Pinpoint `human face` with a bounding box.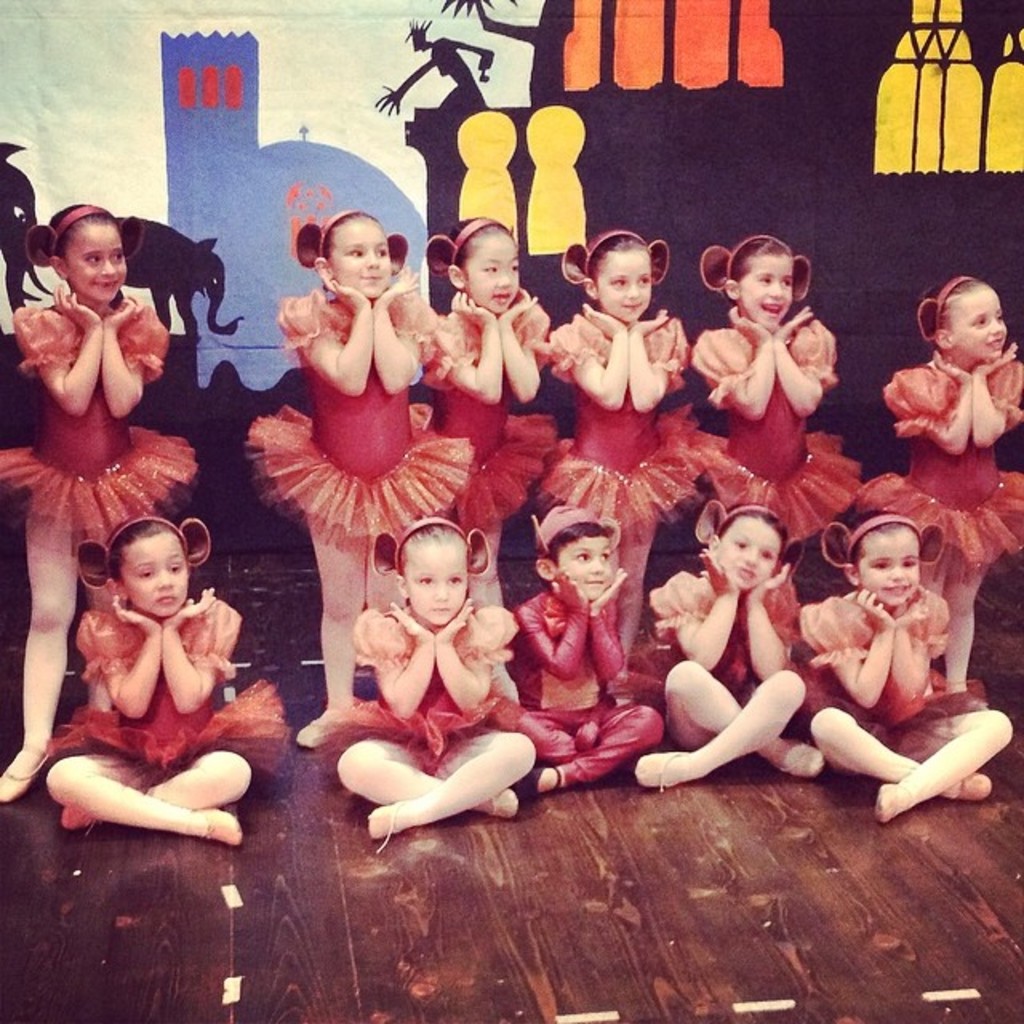
<bbox>123, 534, 190, 618</bbox>.
